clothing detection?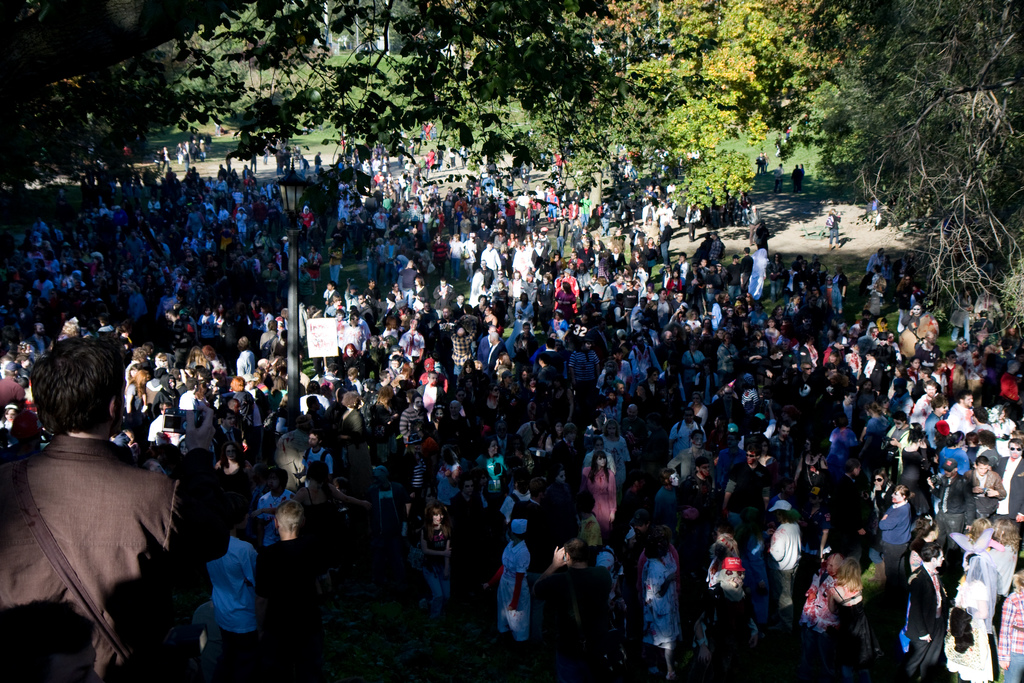
rect(1, 427, 229, 673)
